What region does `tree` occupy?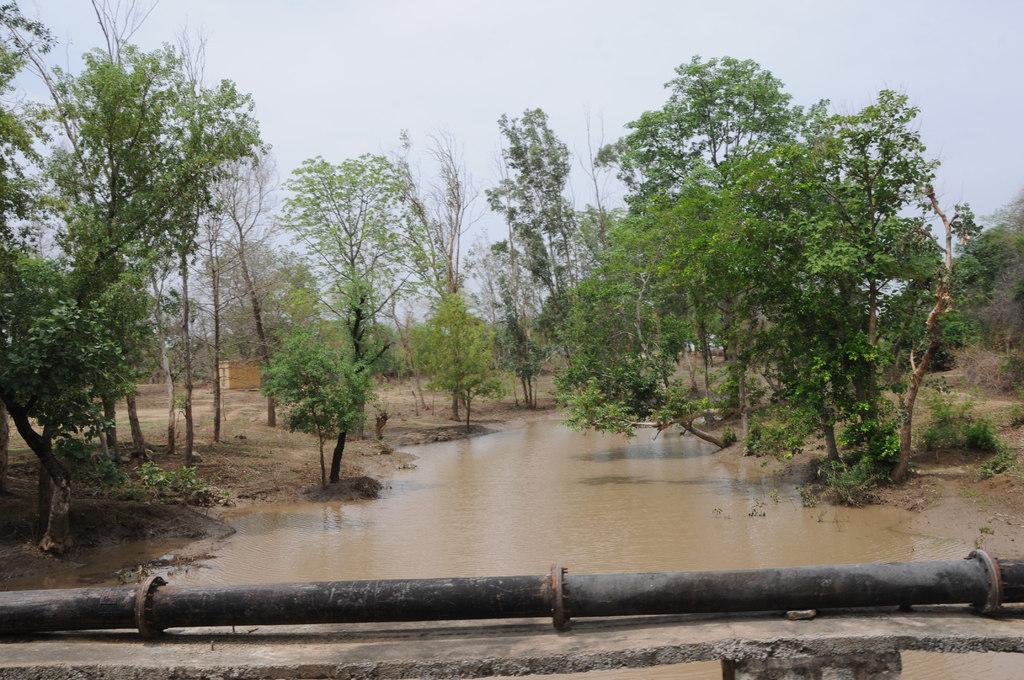
(x1=860, y1=220, x2=1023, y2=371).
